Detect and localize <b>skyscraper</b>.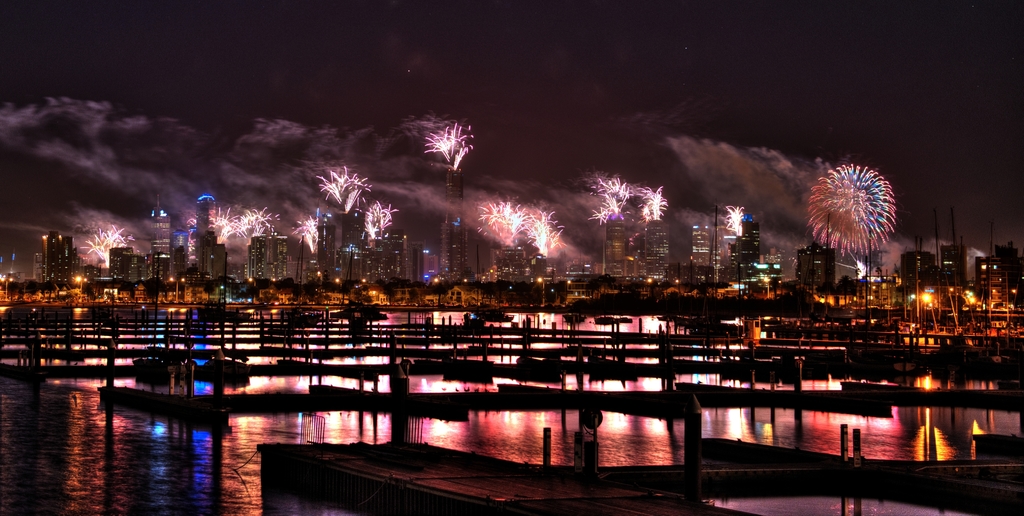
Localized at l=434, t=164, r=474, b=288.
